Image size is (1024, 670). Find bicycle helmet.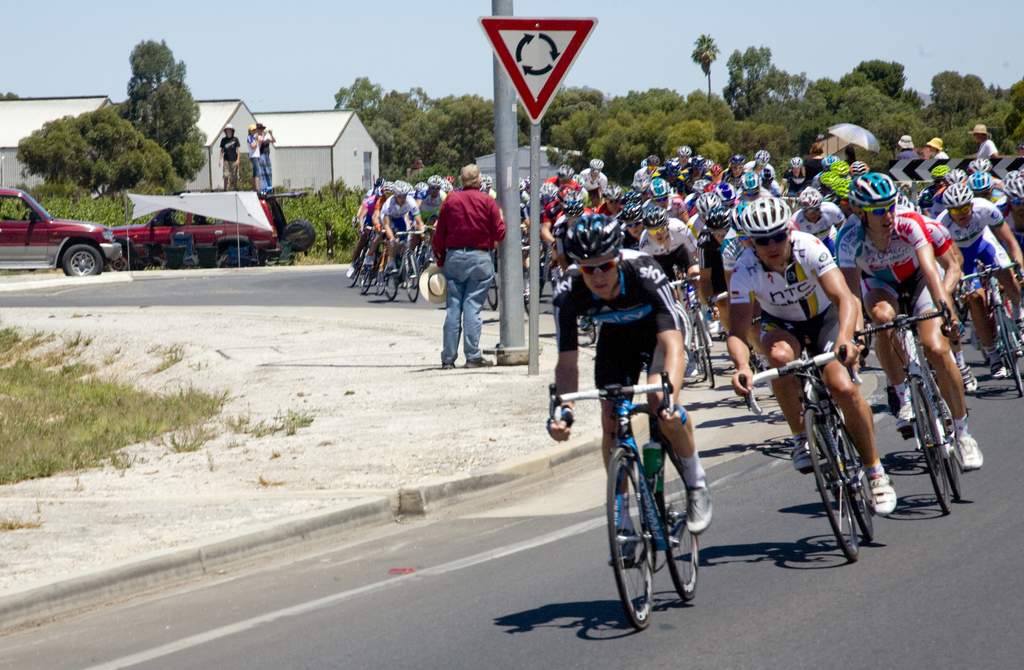
649:176:666:202.
